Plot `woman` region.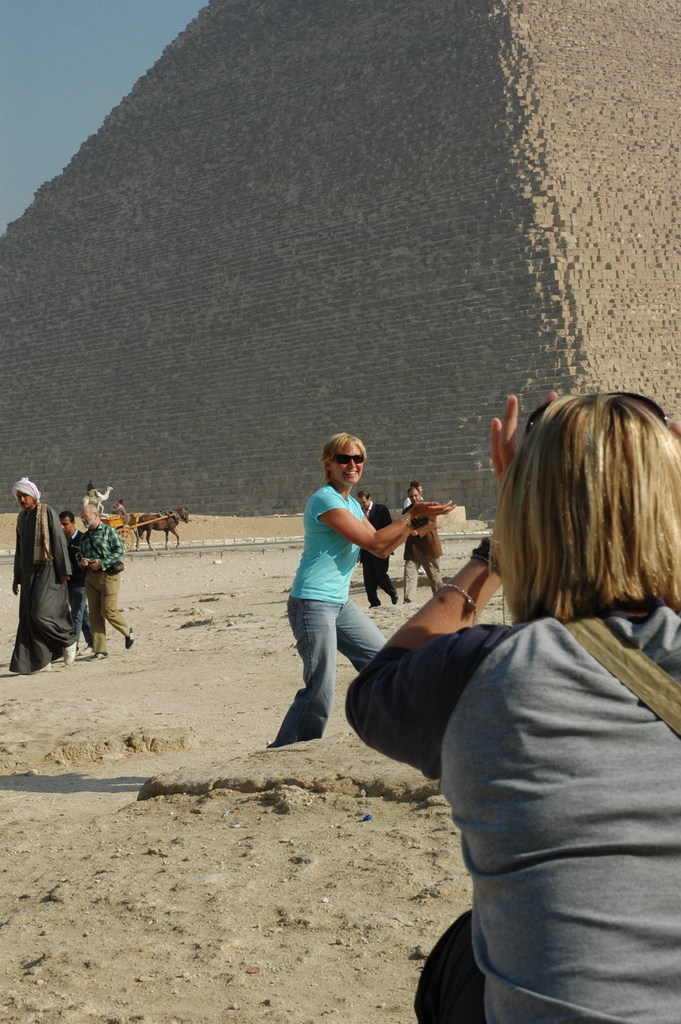
Plotted at box=[347, 388, 680, 1023].
